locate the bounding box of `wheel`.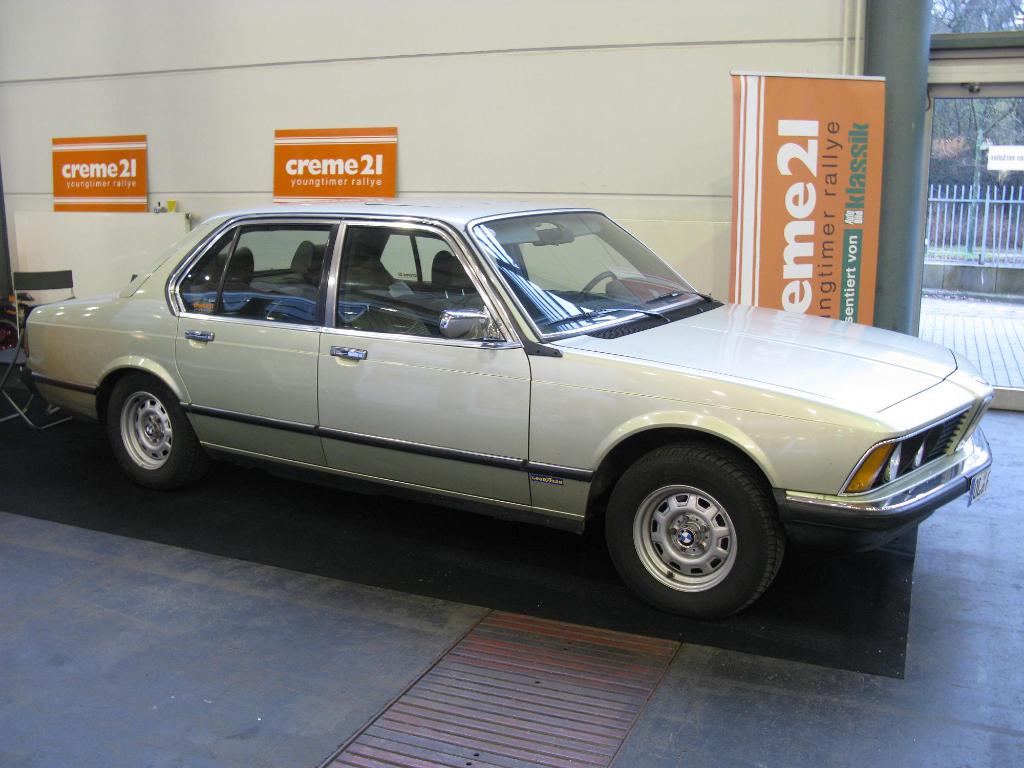
Bounding box: 578,271,619,304.
